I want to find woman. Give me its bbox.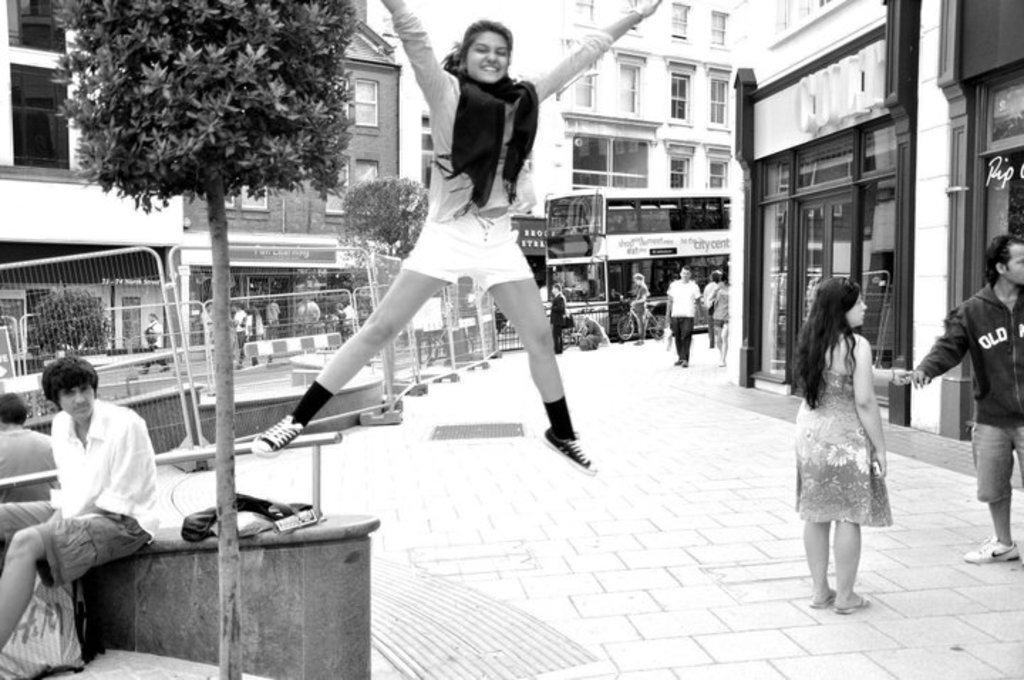
631 272 651 346.
